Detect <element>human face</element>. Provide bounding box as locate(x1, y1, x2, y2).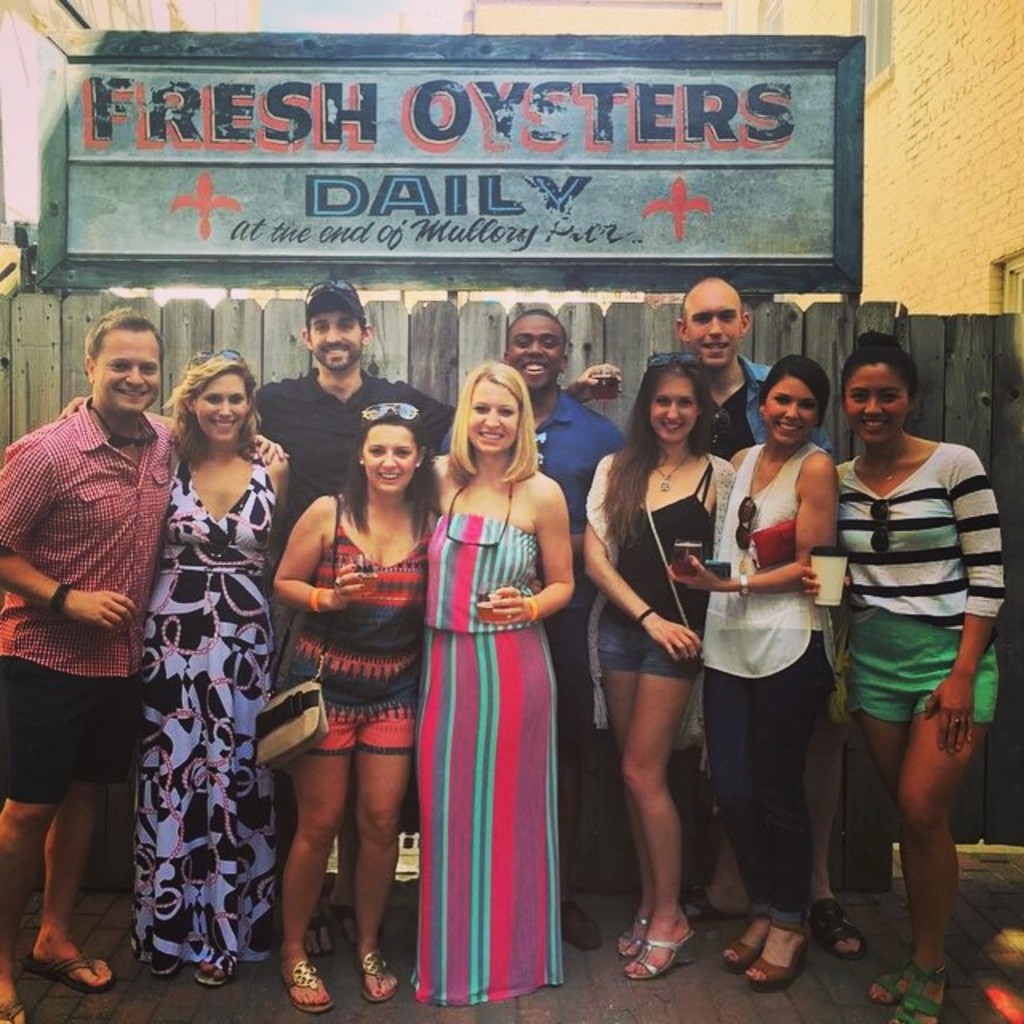
locate(195, 368, 250, 445).
